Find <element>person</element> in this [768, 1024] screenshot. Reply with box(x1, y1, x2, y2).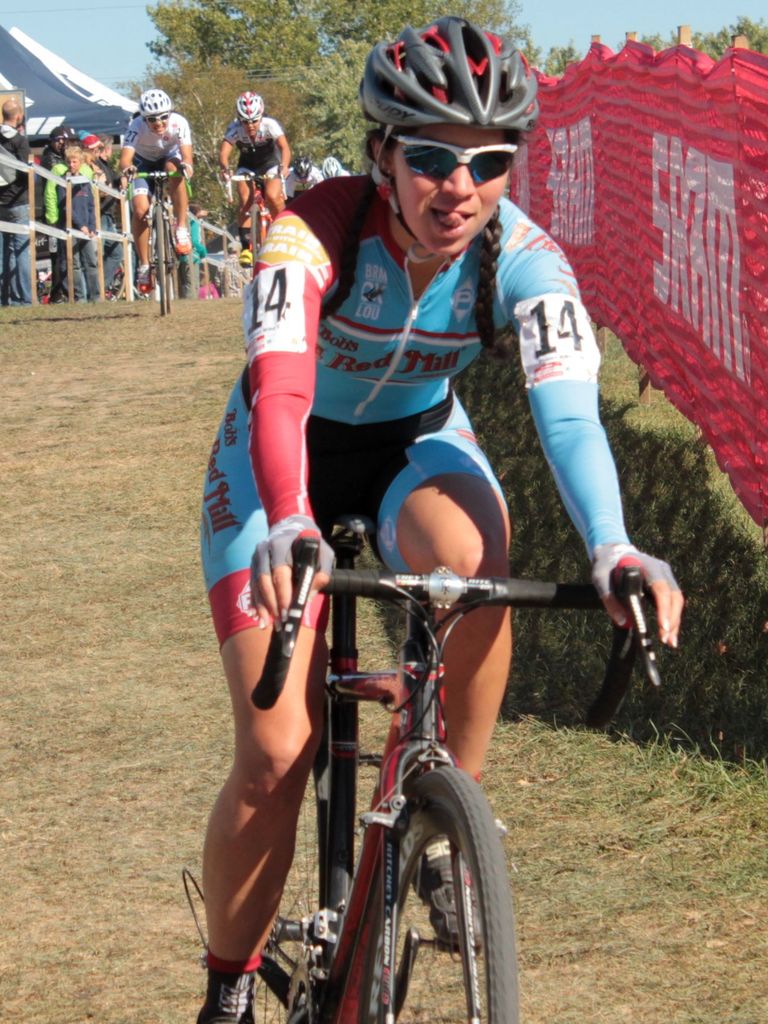
box(116, 85, 195, 278).
